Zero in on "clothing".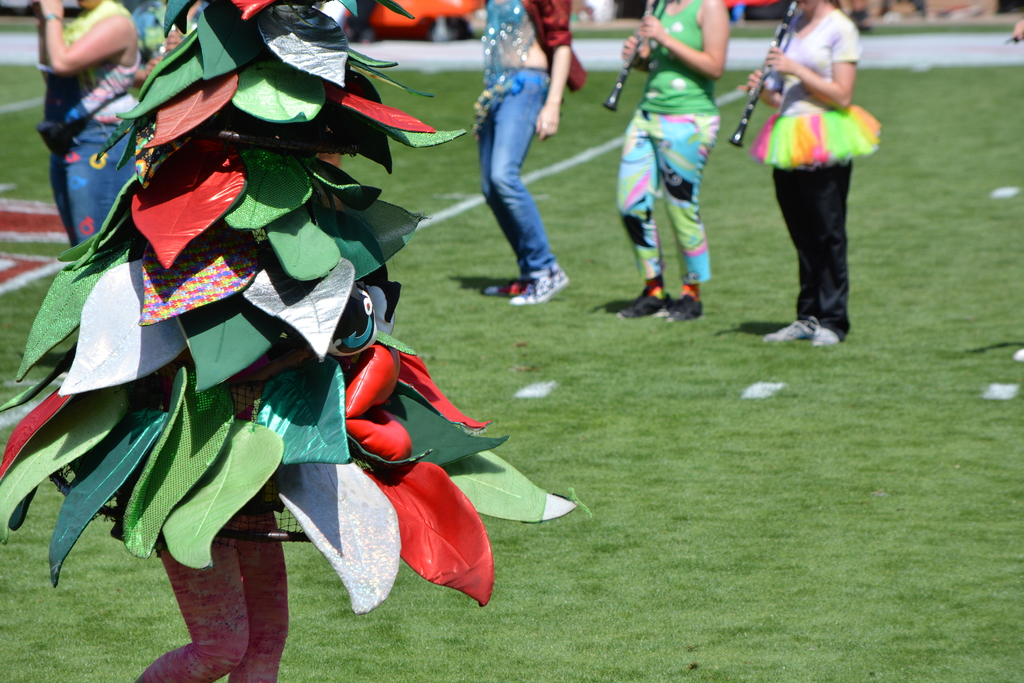
Zeroed in: <region>618, 0, 721, 286</region>.
